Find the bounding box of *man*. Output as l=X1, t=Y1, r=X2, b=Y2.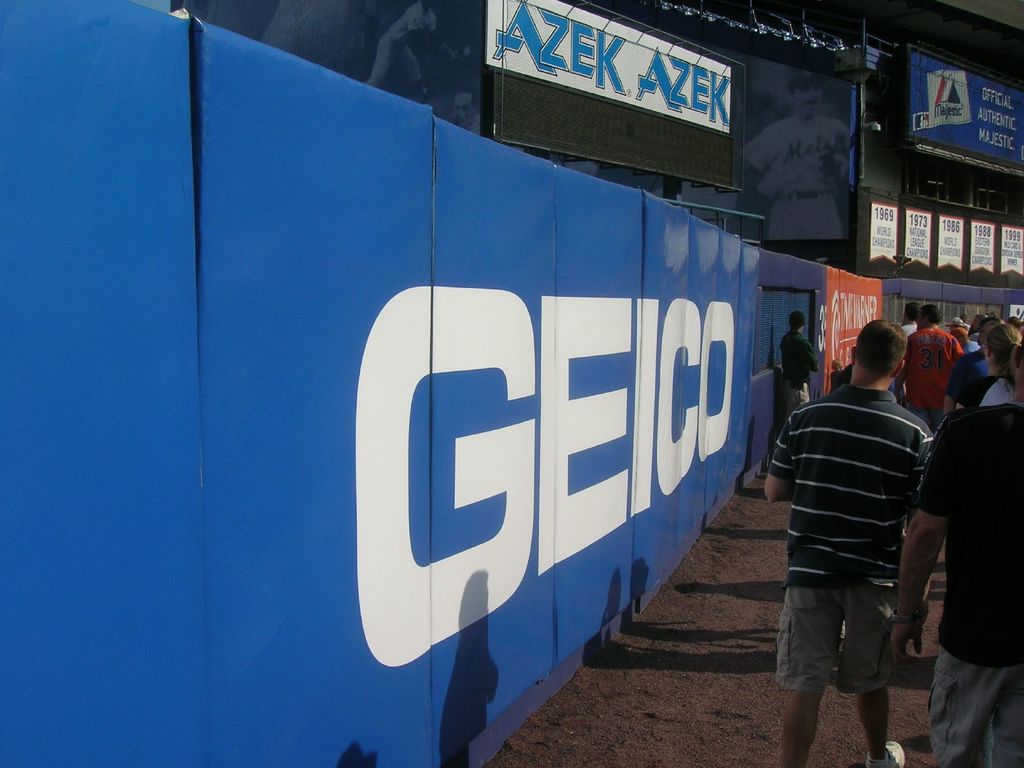
l=746, t=68, r=852, b=241.
